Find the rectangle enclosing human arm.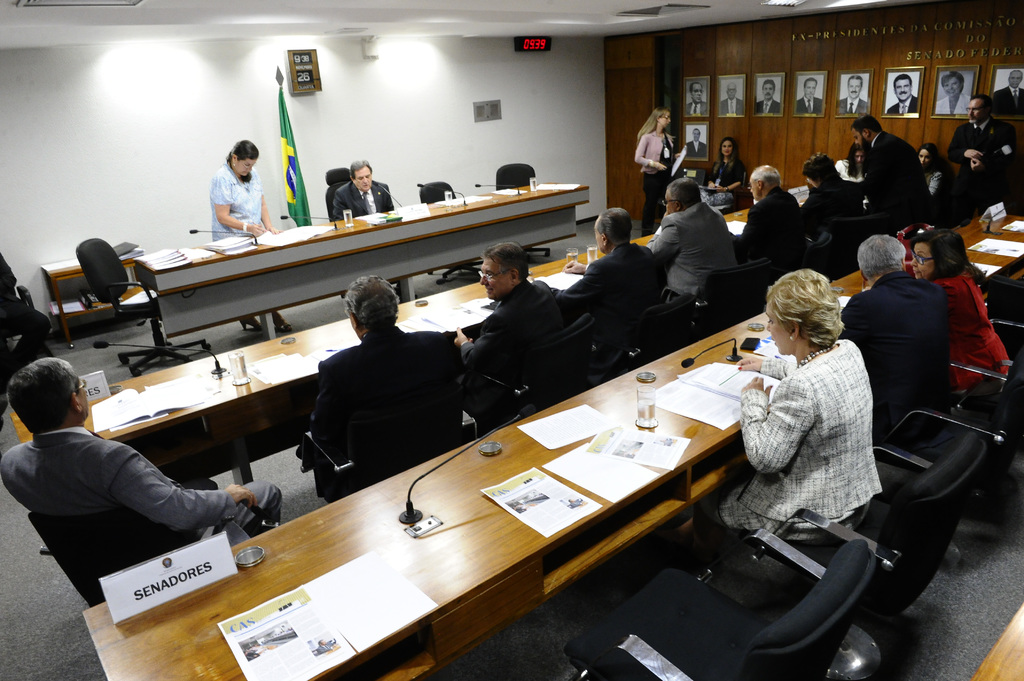
641, 136, 663, 171.
